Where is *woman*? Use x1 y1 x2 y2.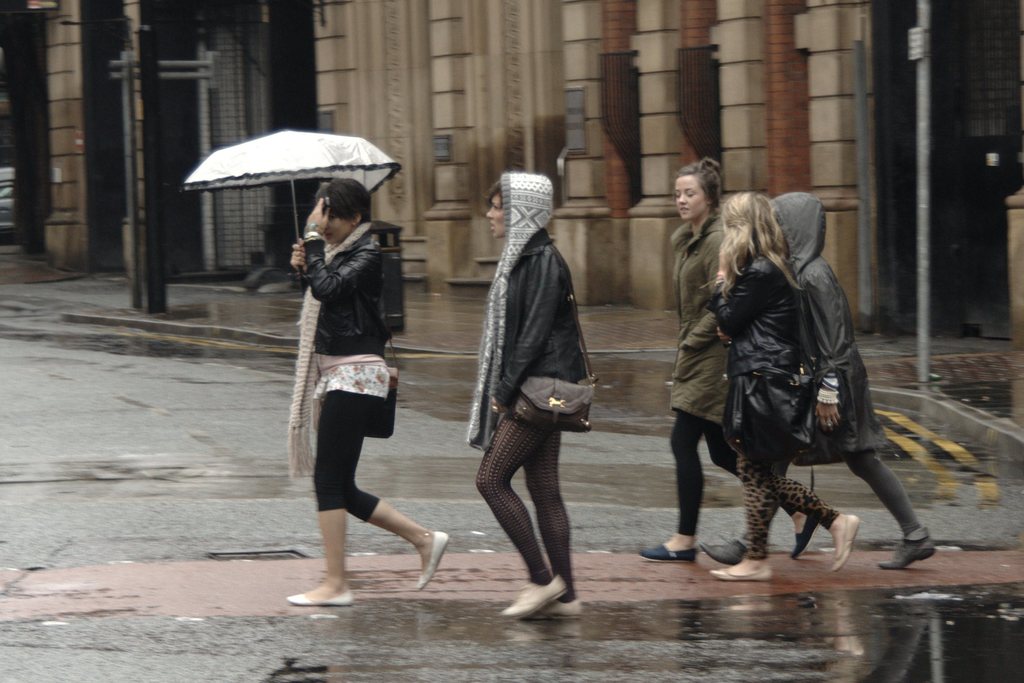
467 170 587 620.
